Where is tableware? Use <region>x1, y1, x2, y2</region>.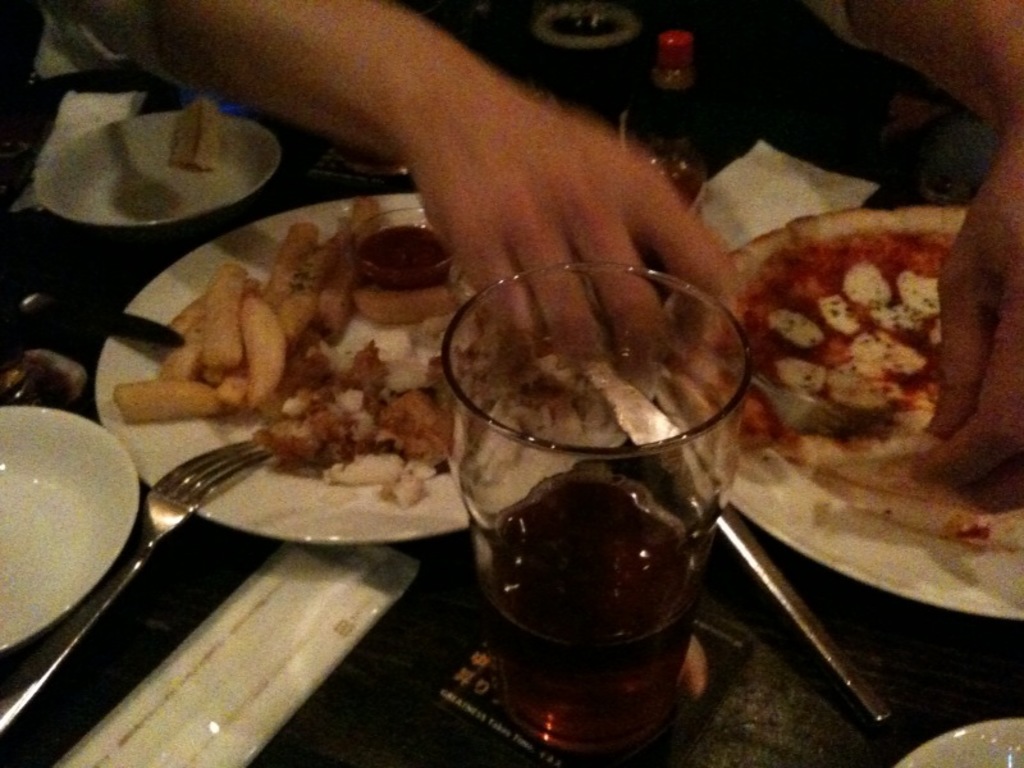
<region>90, 196, 668, 548</region>.
